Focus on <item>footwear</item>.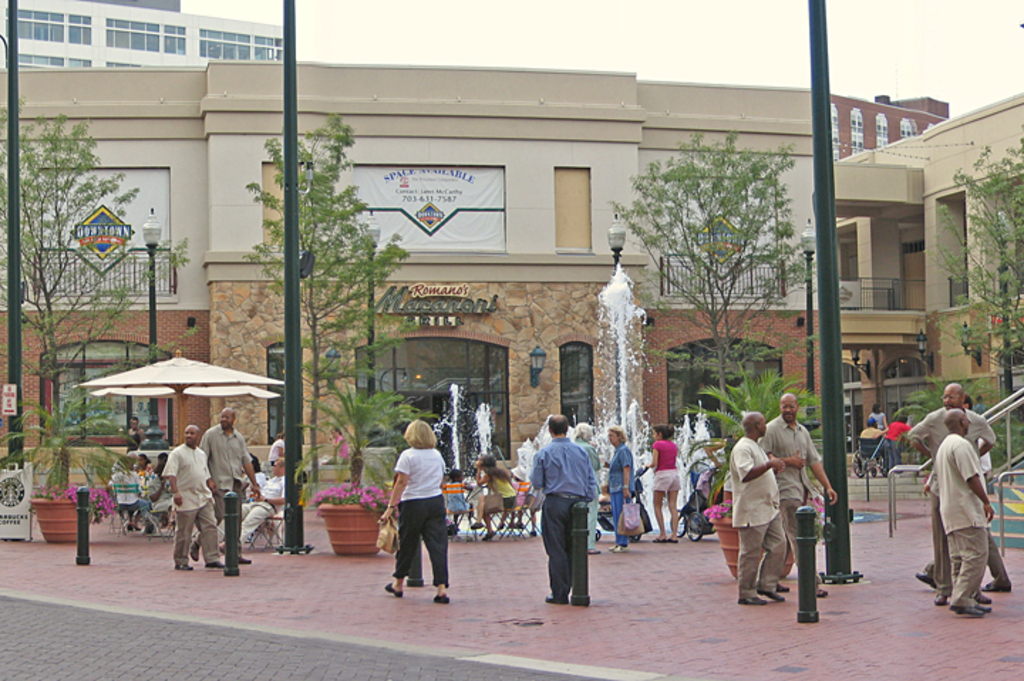
Focused at box(818, 587, 825, 593).
